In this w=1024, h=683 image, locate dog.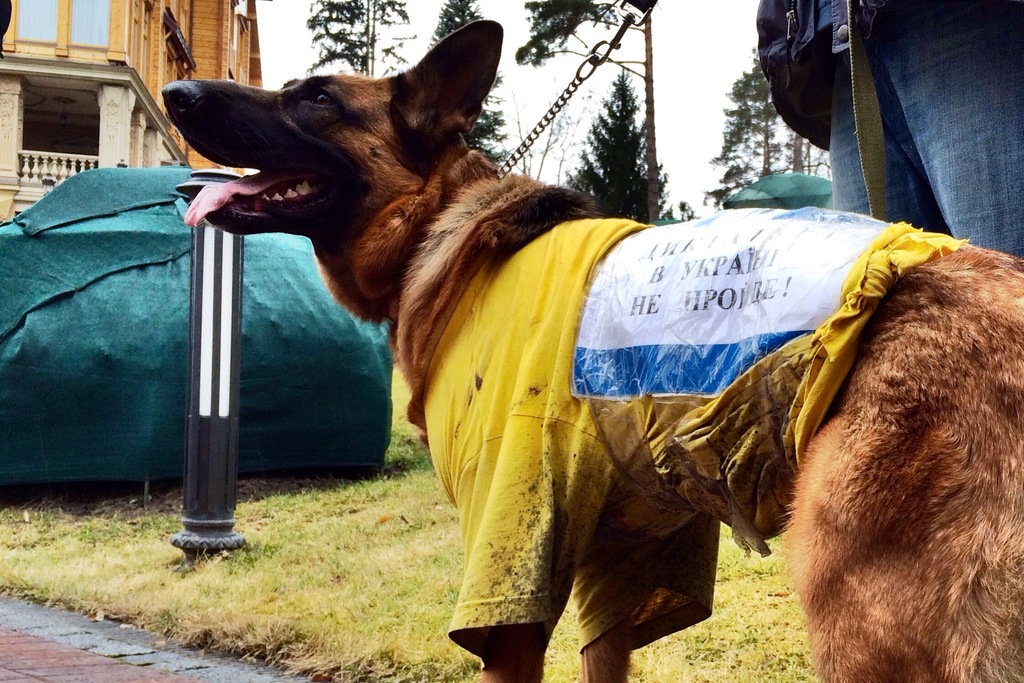
Bounding box: [157, 21, 1023, 682].
